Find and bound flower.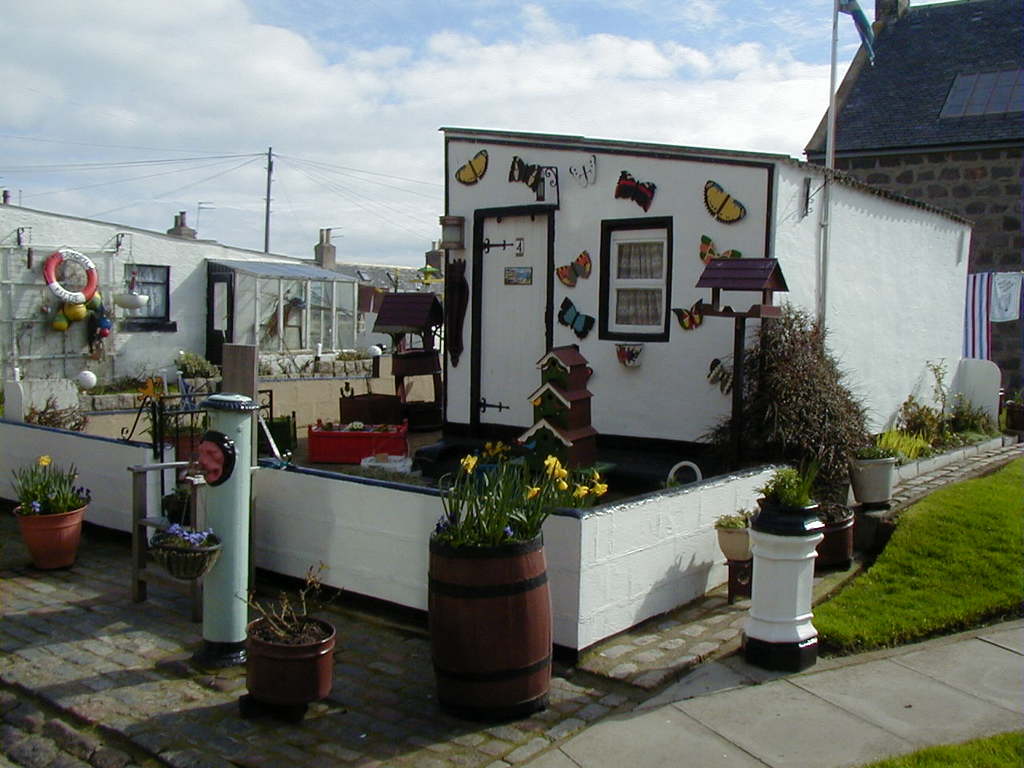
Bound: 184 530 197 538.
